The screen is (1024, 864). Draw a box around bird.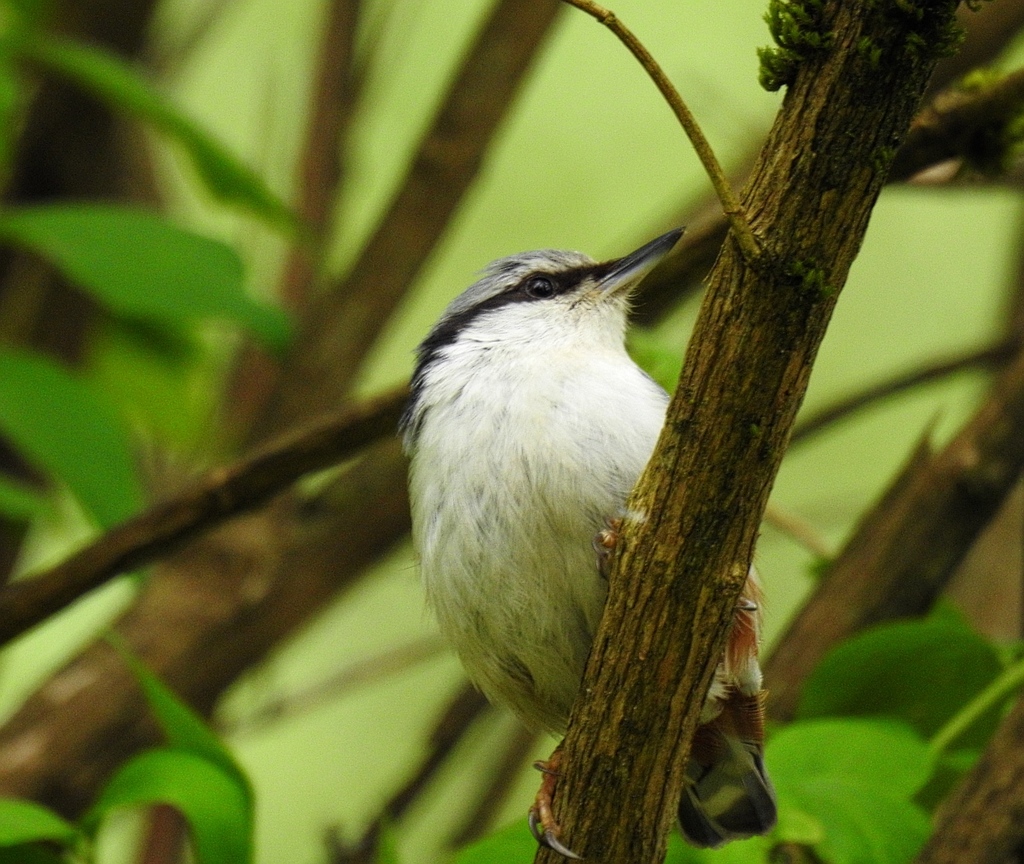
<region>406, 228, 739, 811</region>.
